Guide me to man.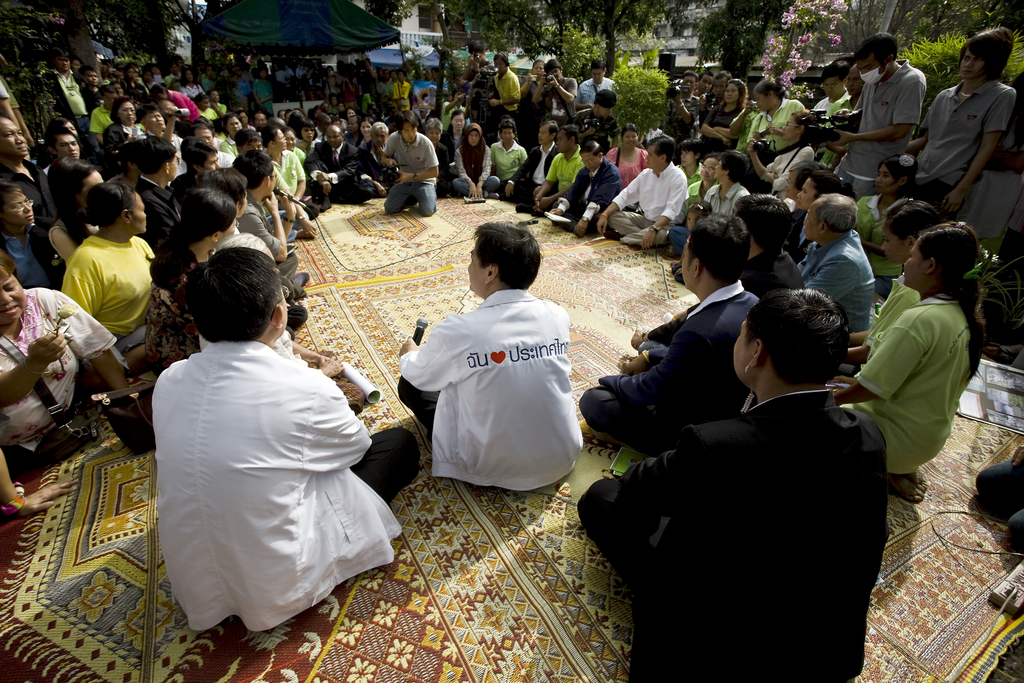
Guidance: detection(593, 136, 689, 252).
